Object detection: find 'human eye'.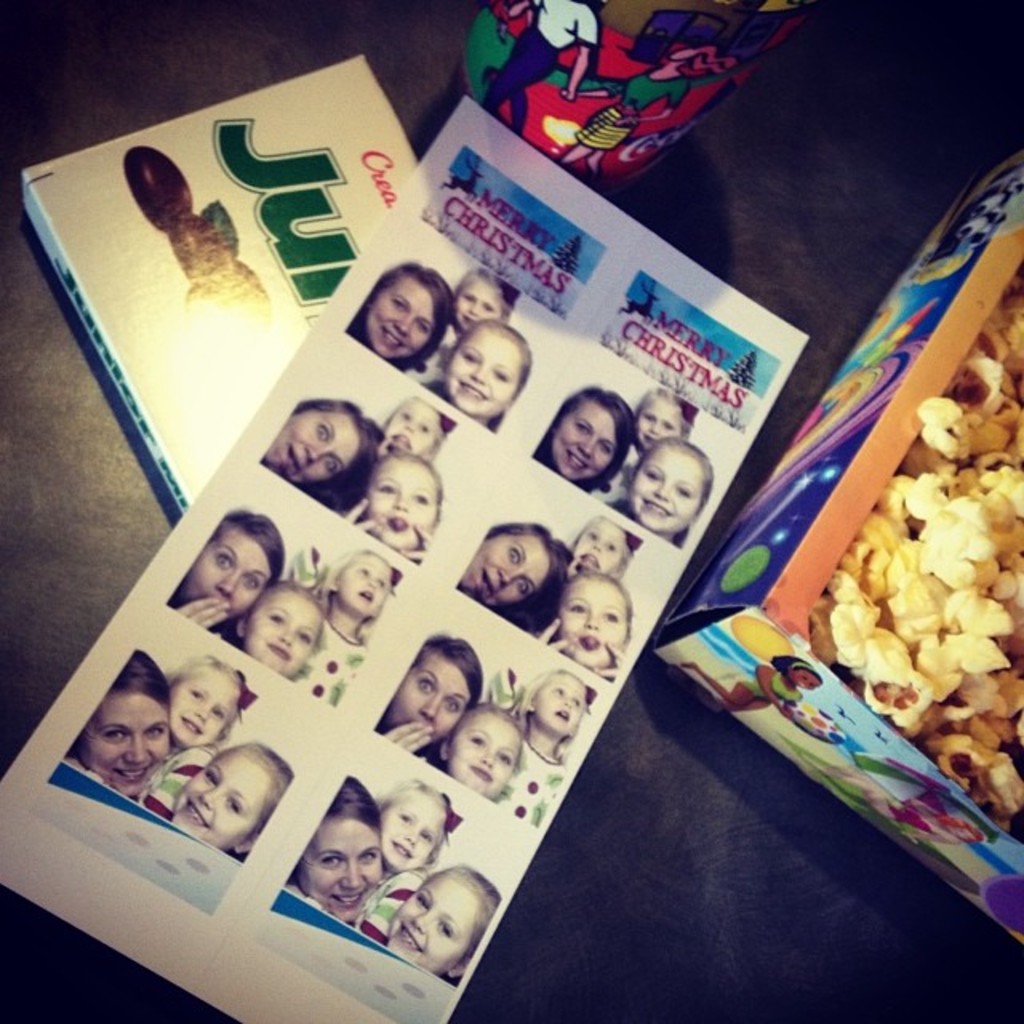
rect(245, 576, 259, 589).
